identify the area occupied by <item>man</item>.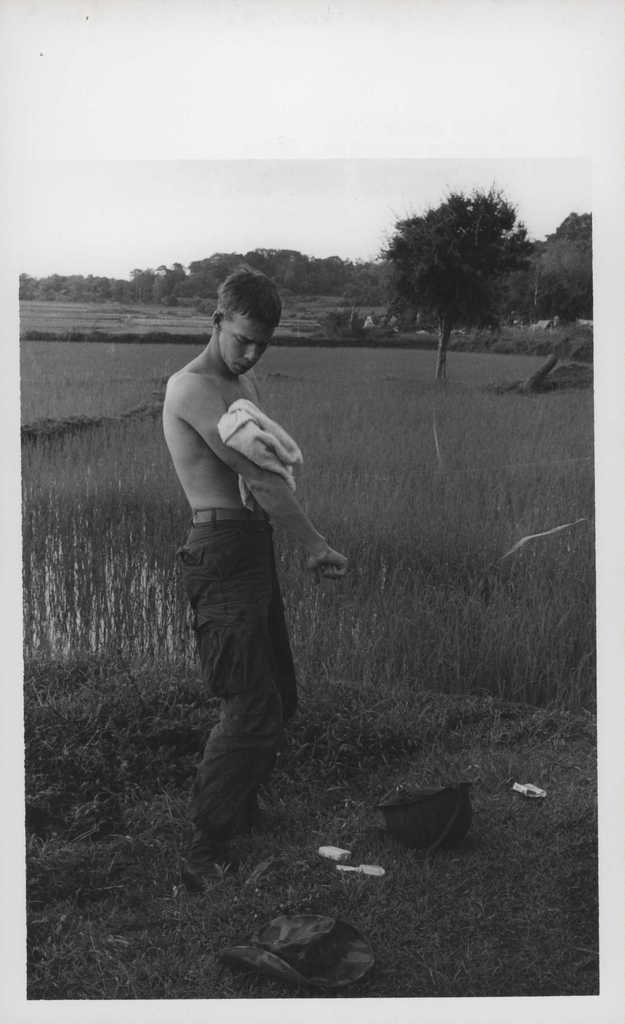
Area: x1=159 y1=289 x2=337 y2=850.
